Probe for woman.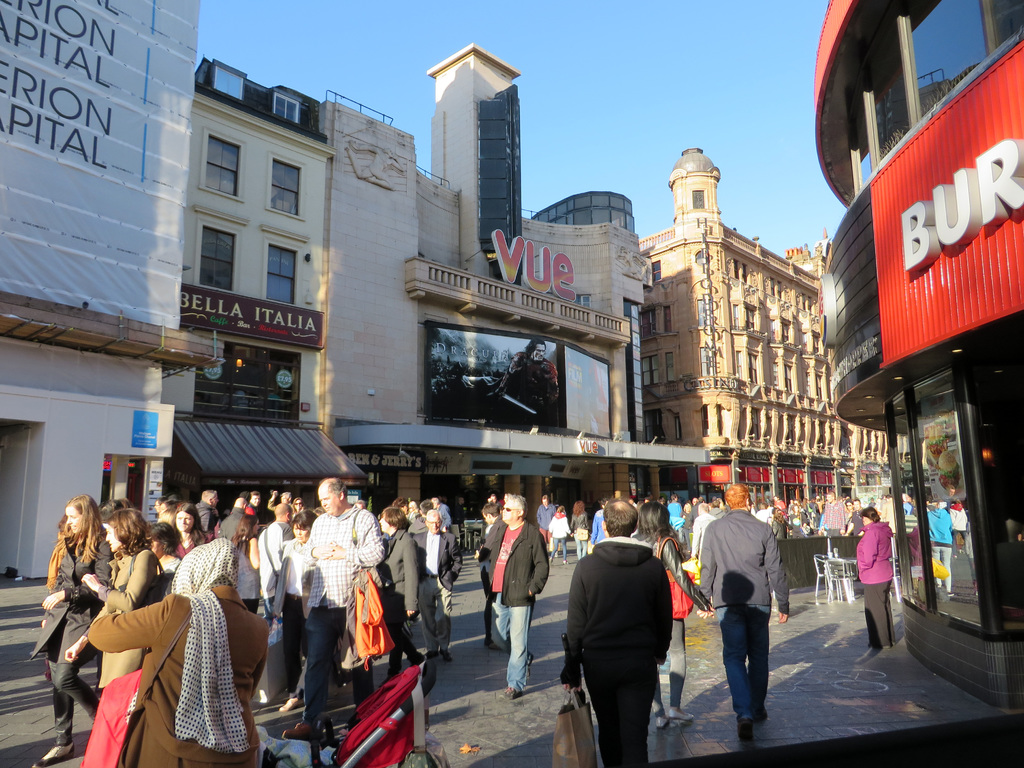
Probe result: pyautogui.locateOnScreen(856, 507, 894, 650).
